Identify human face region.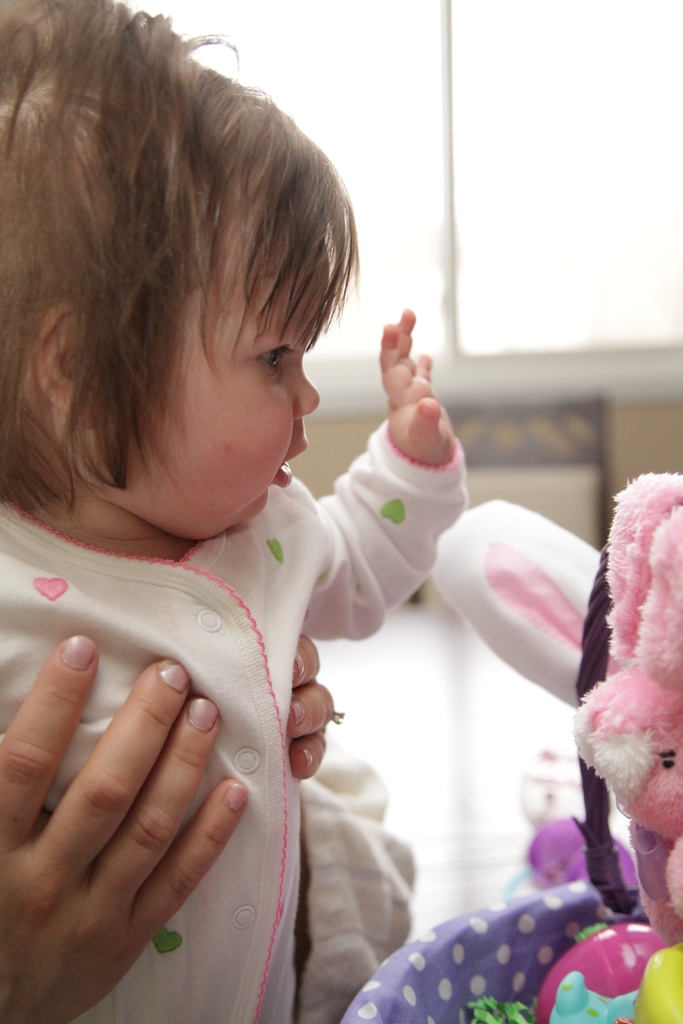
Region: [110, 204, 332, 536].
